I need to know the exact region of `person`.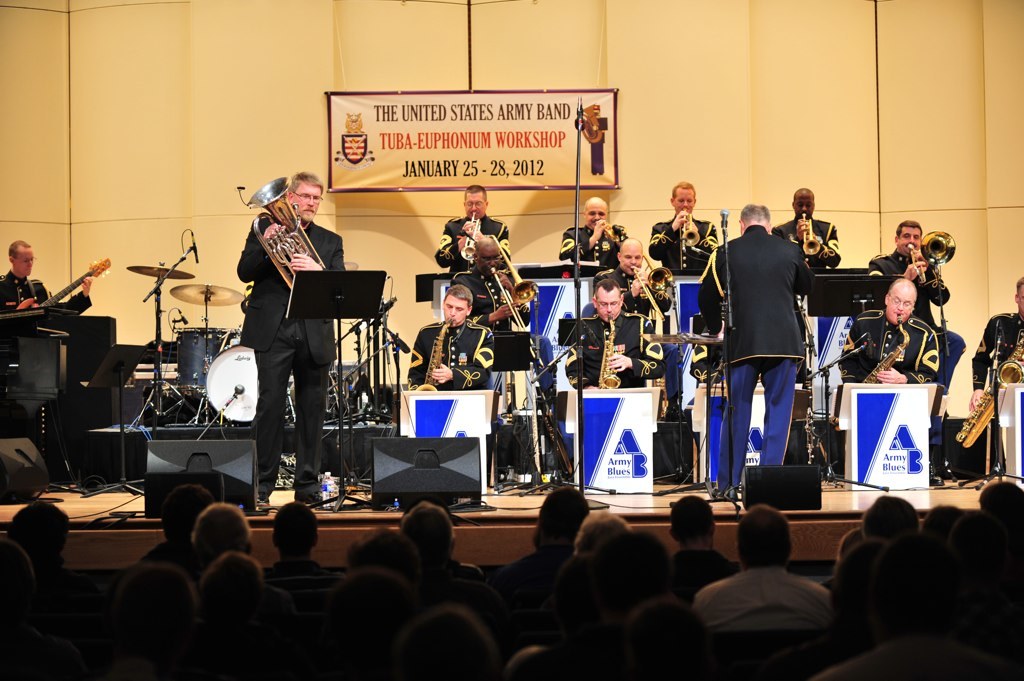
Region: [x1=650, y1=181, x2=725, y2=275].
